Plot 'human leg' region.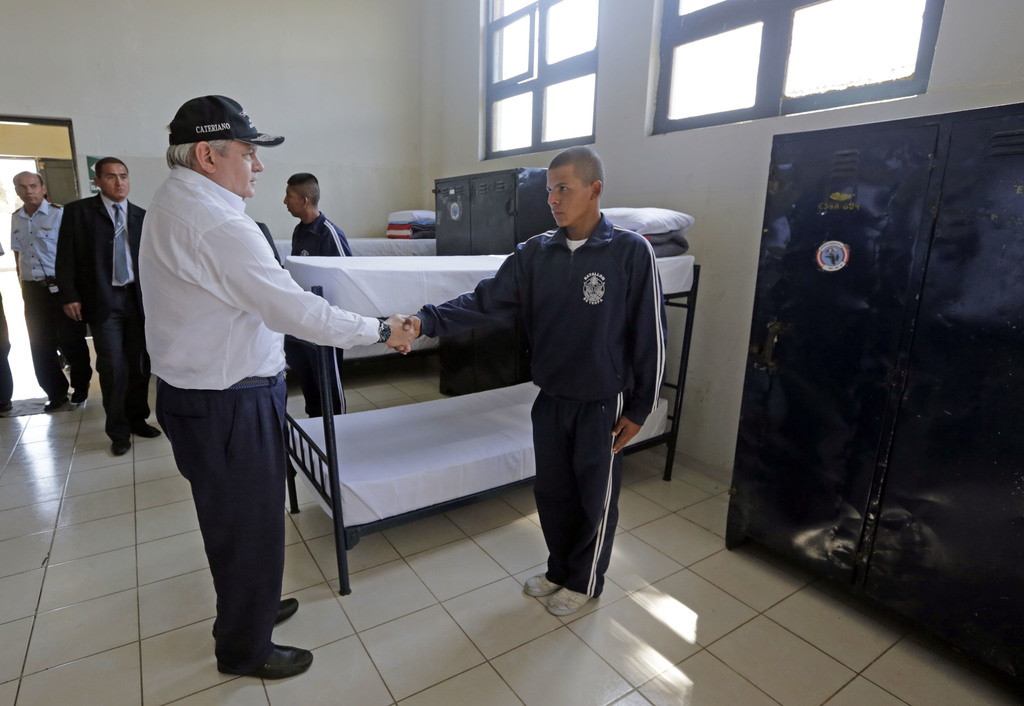
Plotted at l=523, t=390, r=566, b=592.
